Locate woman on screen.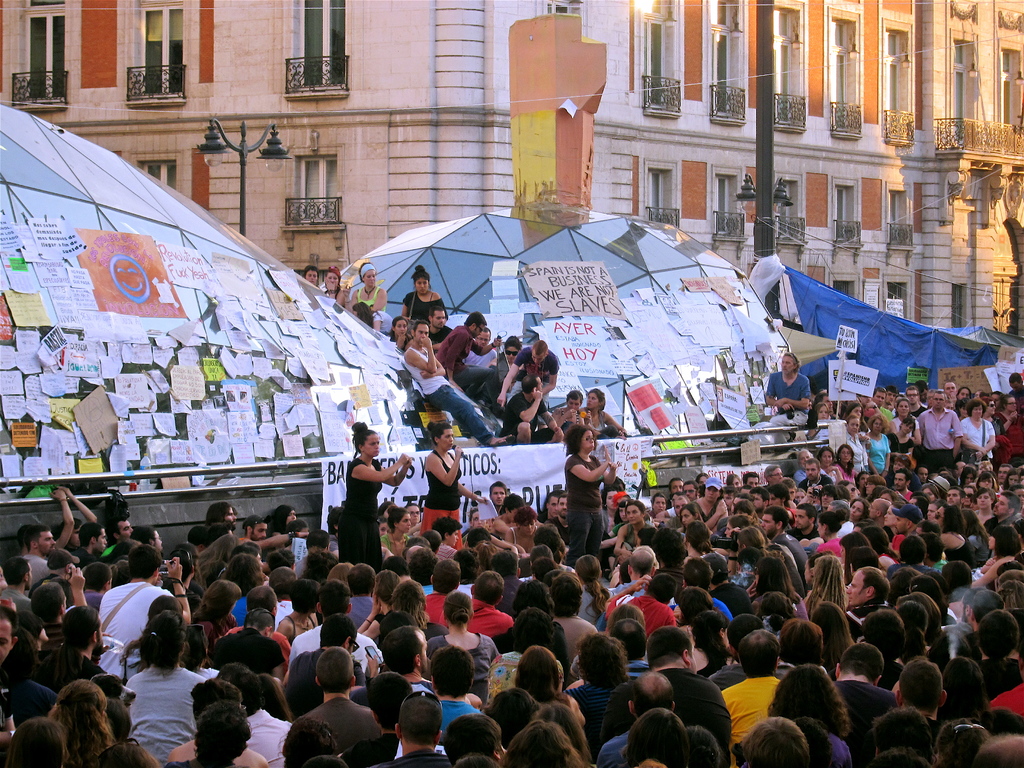
On screen at BBox(99, 619, 211, 765).
